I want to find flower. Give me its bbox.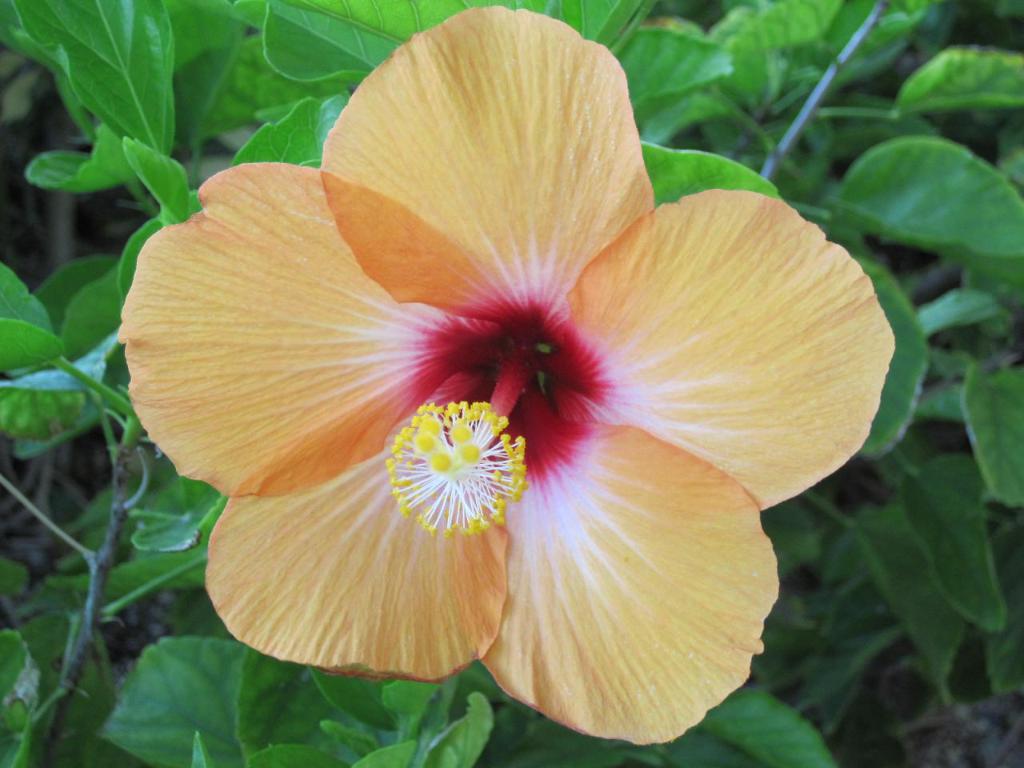
{"left": 119, "top": 30, "right": 900, "bottom": 734}.
